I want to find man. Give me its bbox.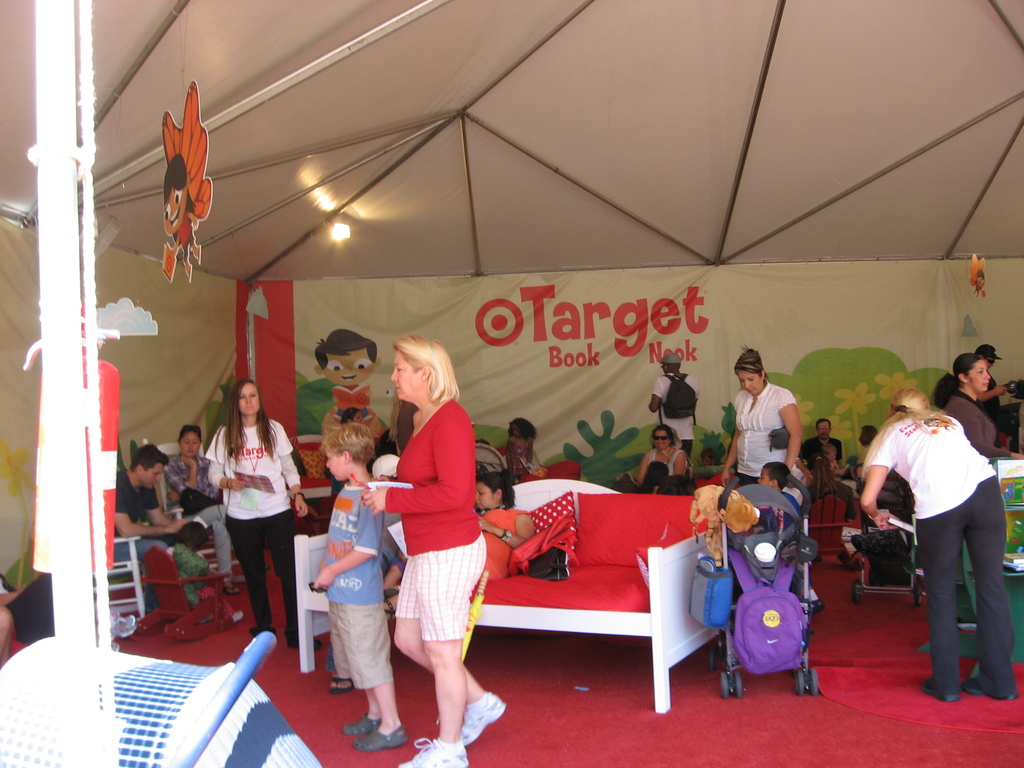
left=114, top=447, right=195, bottom=614.
